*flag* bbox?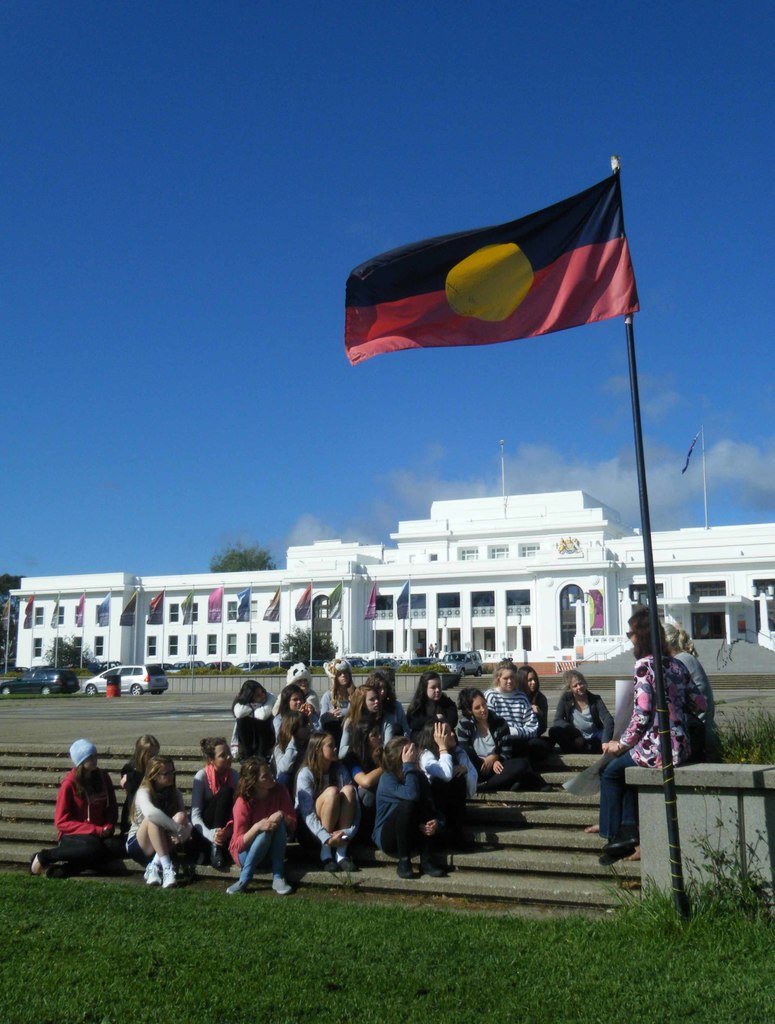
bbox=[90, 593, 109, 627]
